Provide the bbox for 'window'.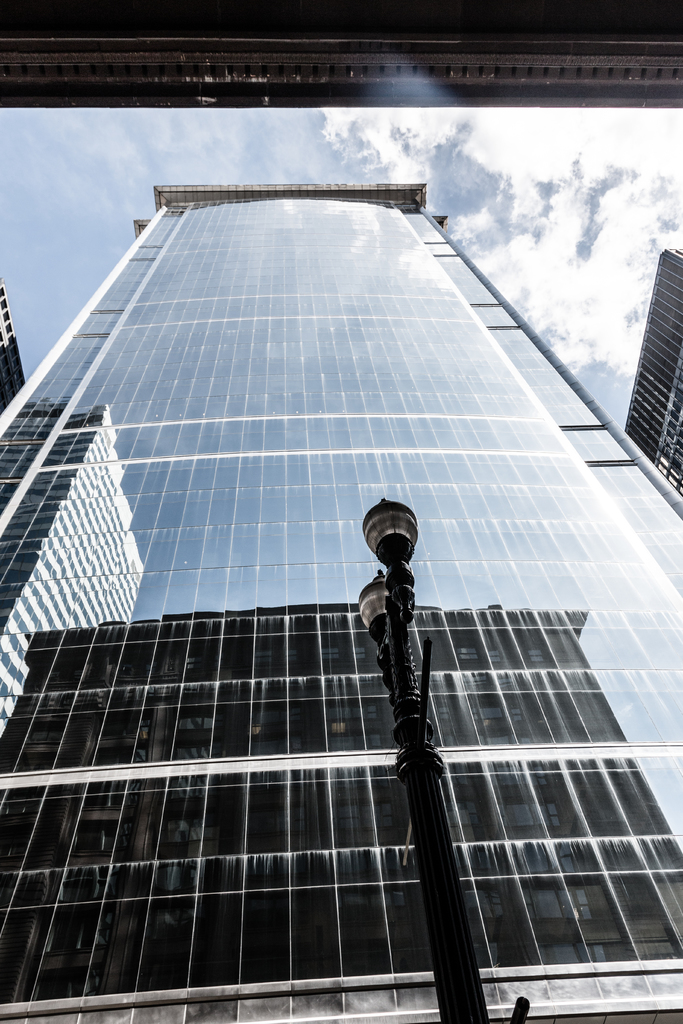
select_region(157, 788, 206, 860).
